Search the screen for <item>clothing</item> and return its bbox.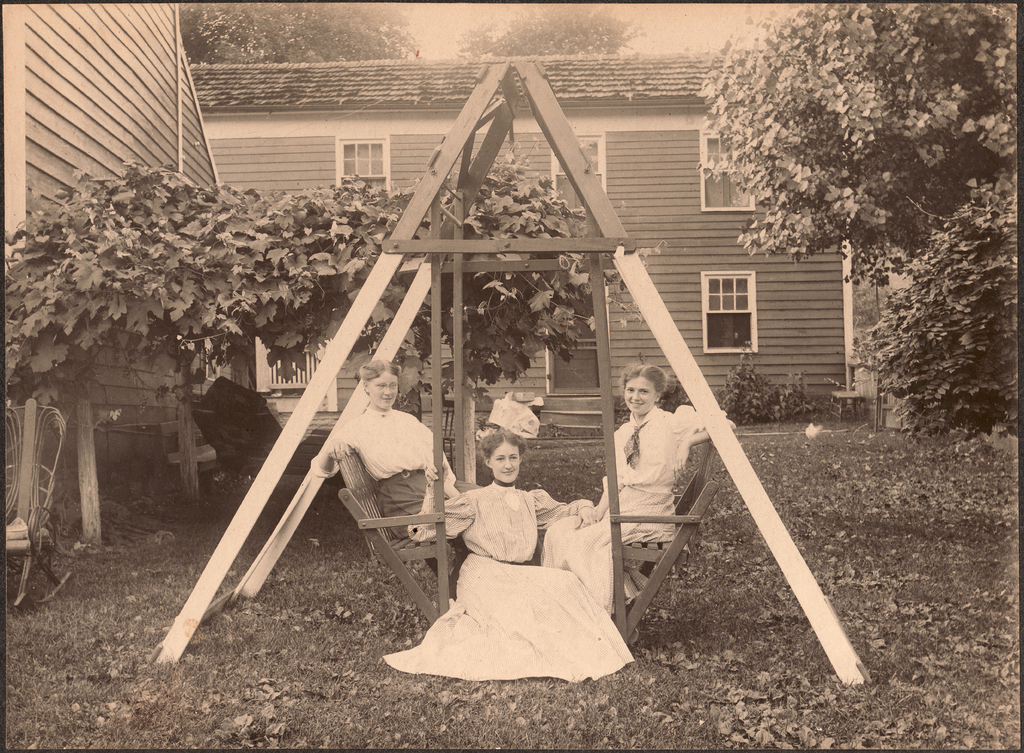
Found: select_region(376, 480, 640, 688).
